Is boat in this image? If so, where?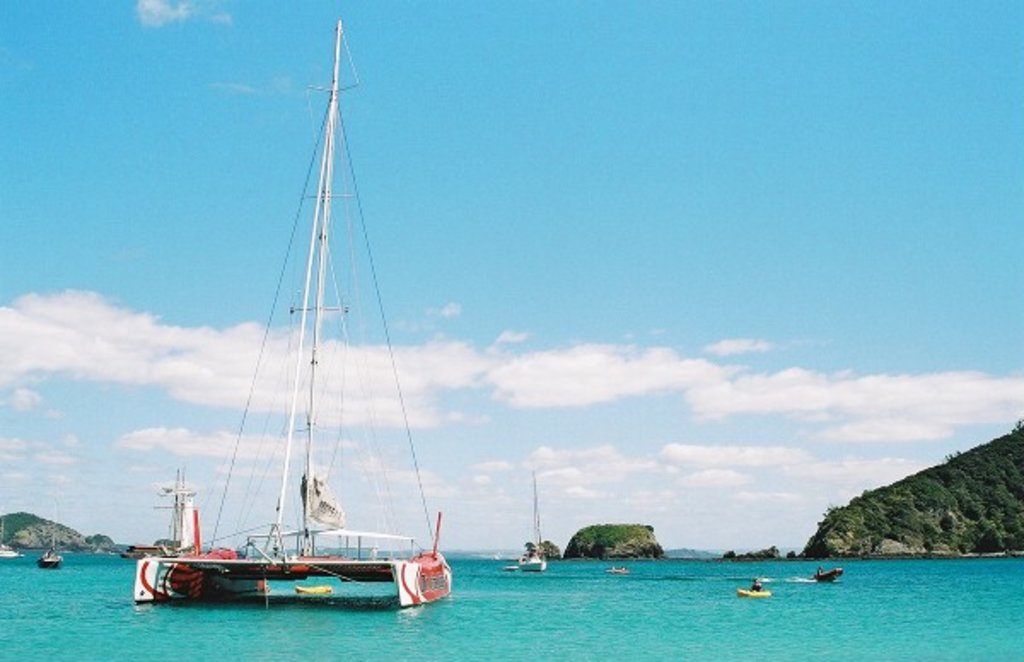
Yes, at 27, 507, 61, 570.
